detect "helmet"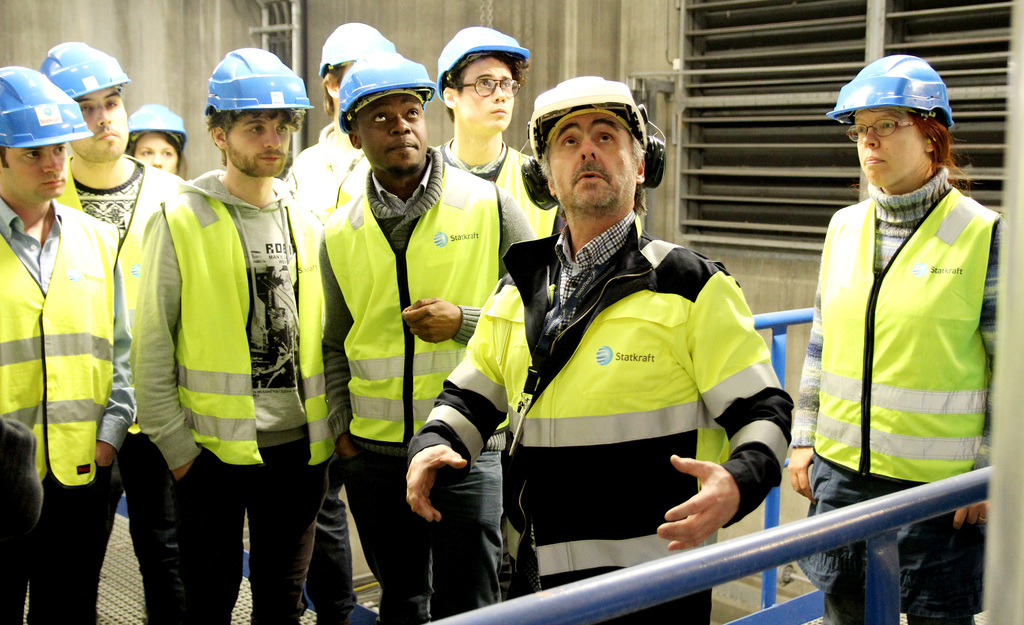
region(533, 76, 652, 177)
